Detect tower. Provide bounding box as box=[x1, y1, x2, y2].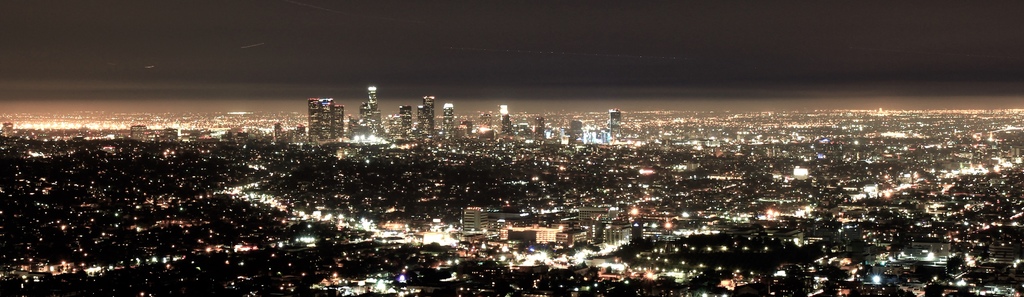
box=[387, 111, 397, 146].
